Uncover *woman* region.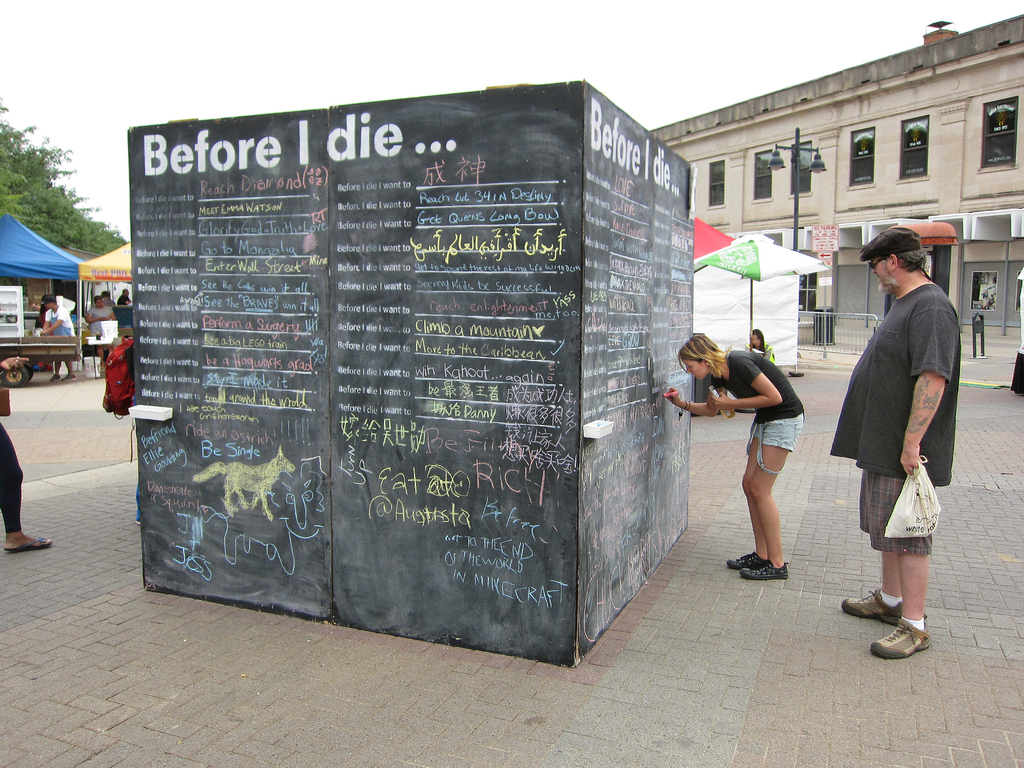
Uncovered: rect(690, 330, 822, 579).
